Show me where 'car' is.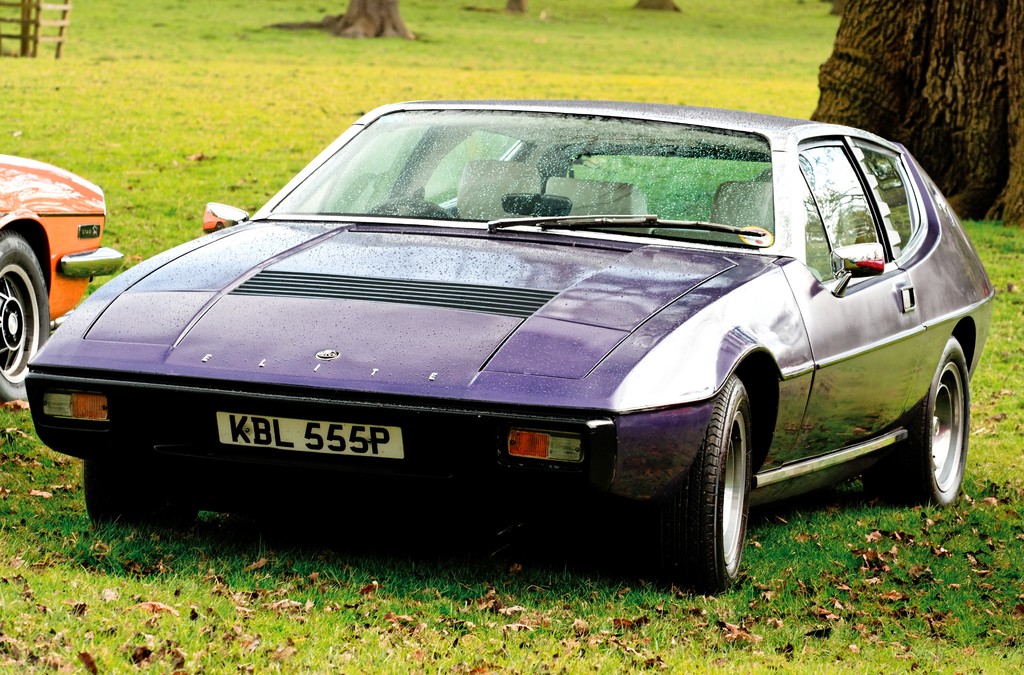
'car' is at <bbox>28, 108, 995, 595</bbox>.
